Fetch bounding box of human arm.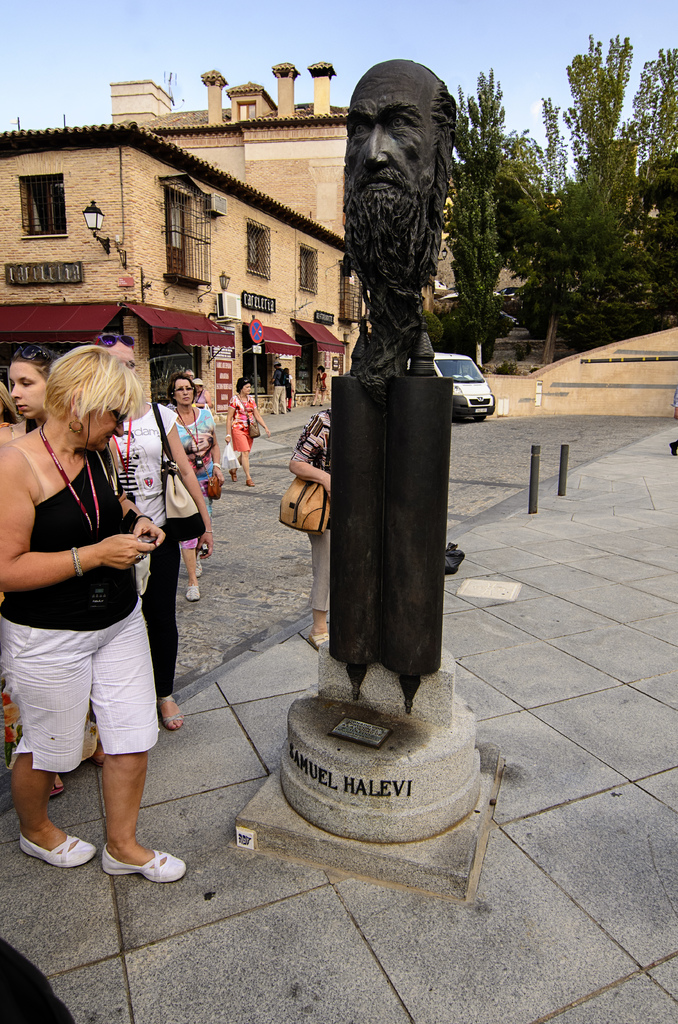
Bbox: select_region(287, 374, 296, 395).
